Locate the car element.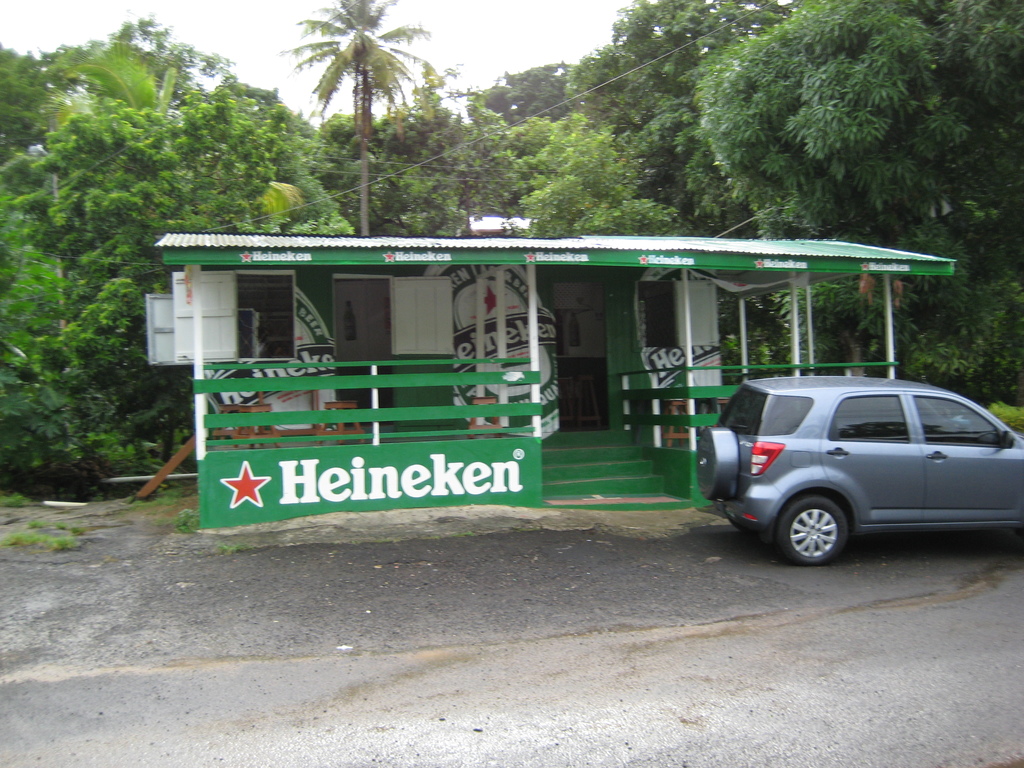
Element bbox: 696 376 1023 562.
